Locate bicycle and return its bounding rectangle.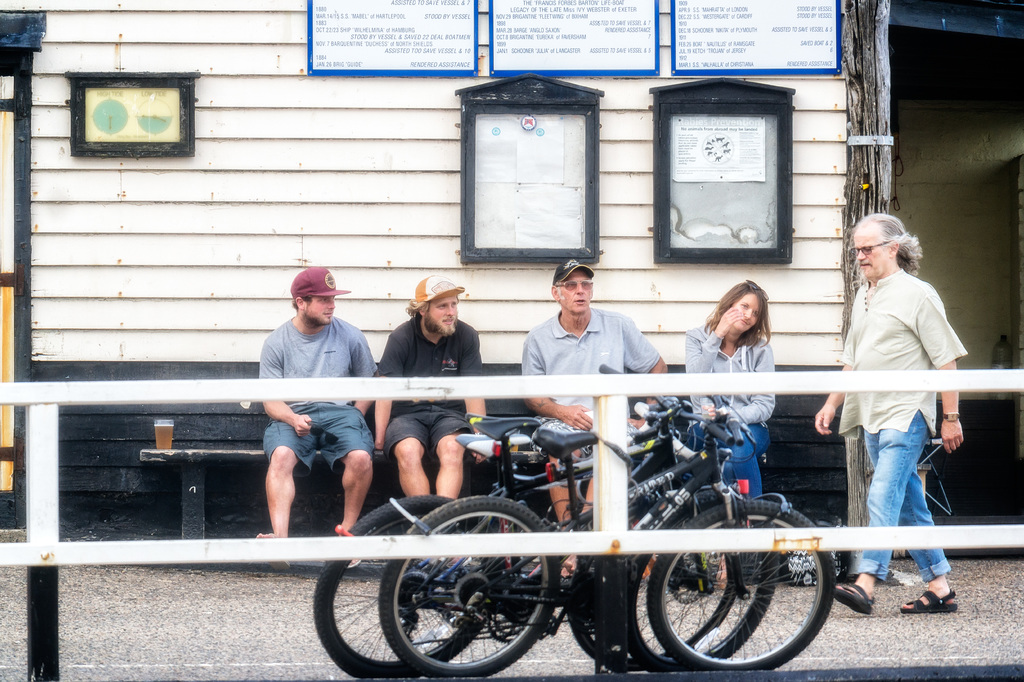
<box>377,367,832,674</box>.
